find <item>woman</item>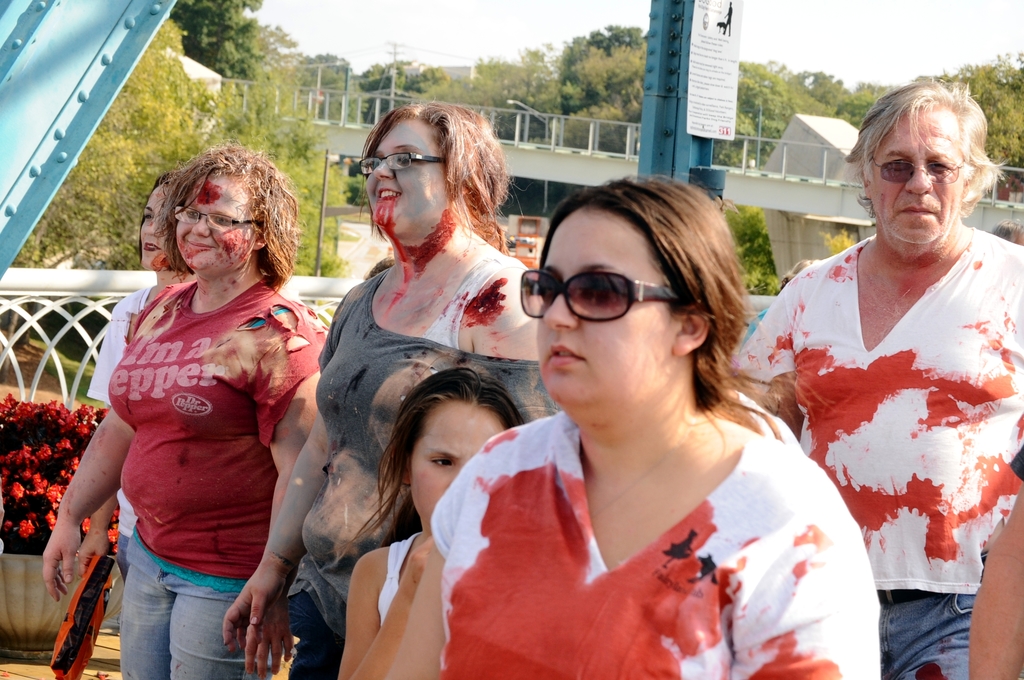
bbox=(229, 93, 560, 679)
